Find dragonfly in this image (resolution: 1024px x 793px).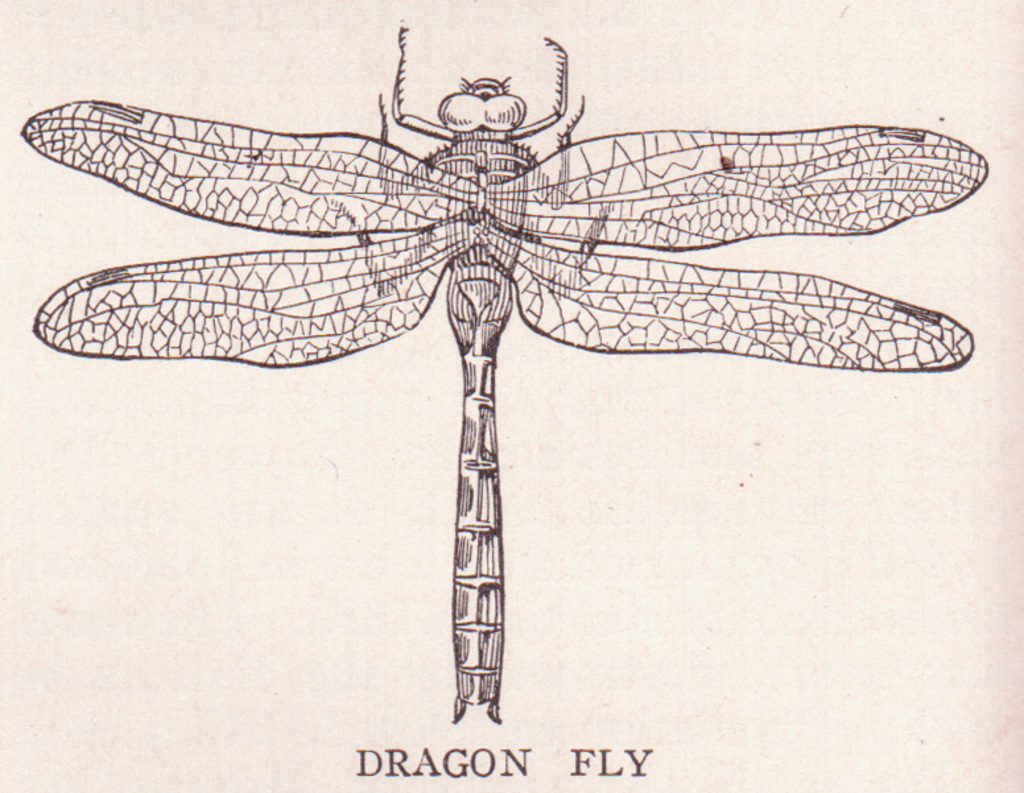
pyautogui.locateOnScreen(21, 21, 995, 732).
